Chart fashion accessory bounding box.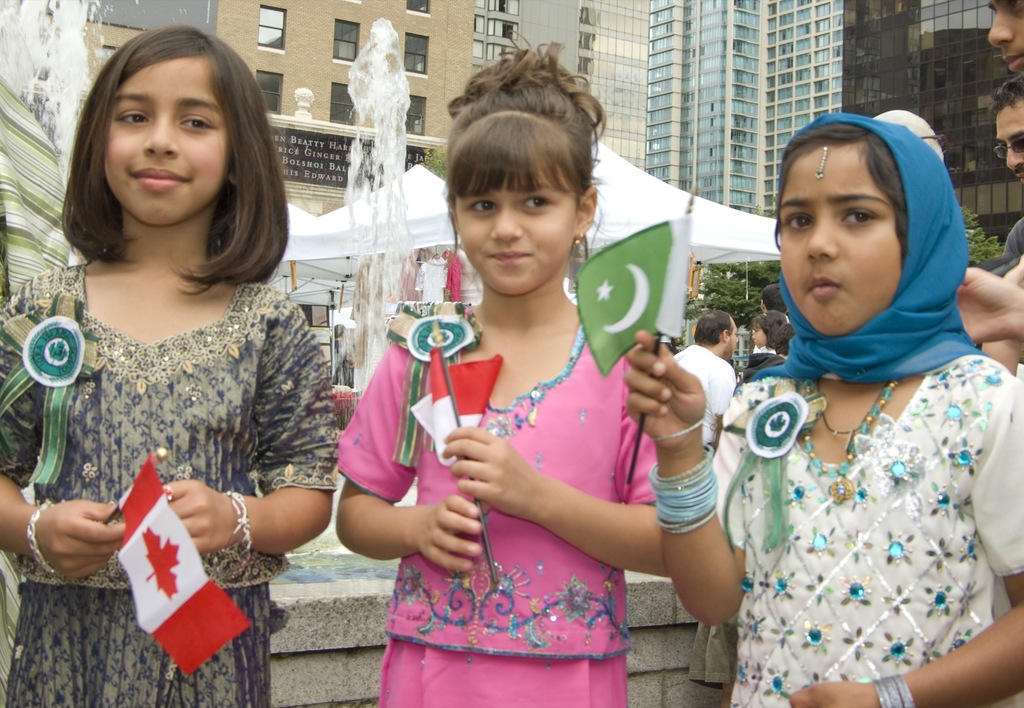
Charted: pyautogui.locateOnScreen(796, 380, 897, 504).
